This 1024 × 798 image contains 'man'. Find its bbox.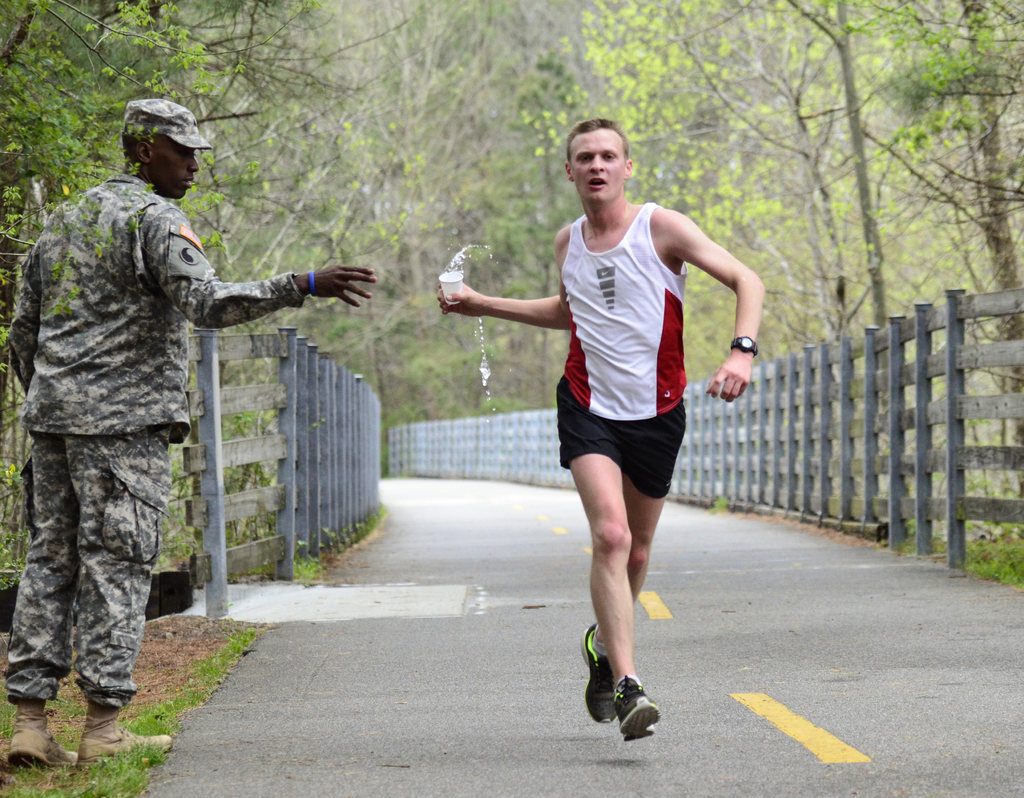
left=435, top=118, right=769, bottom=741.
